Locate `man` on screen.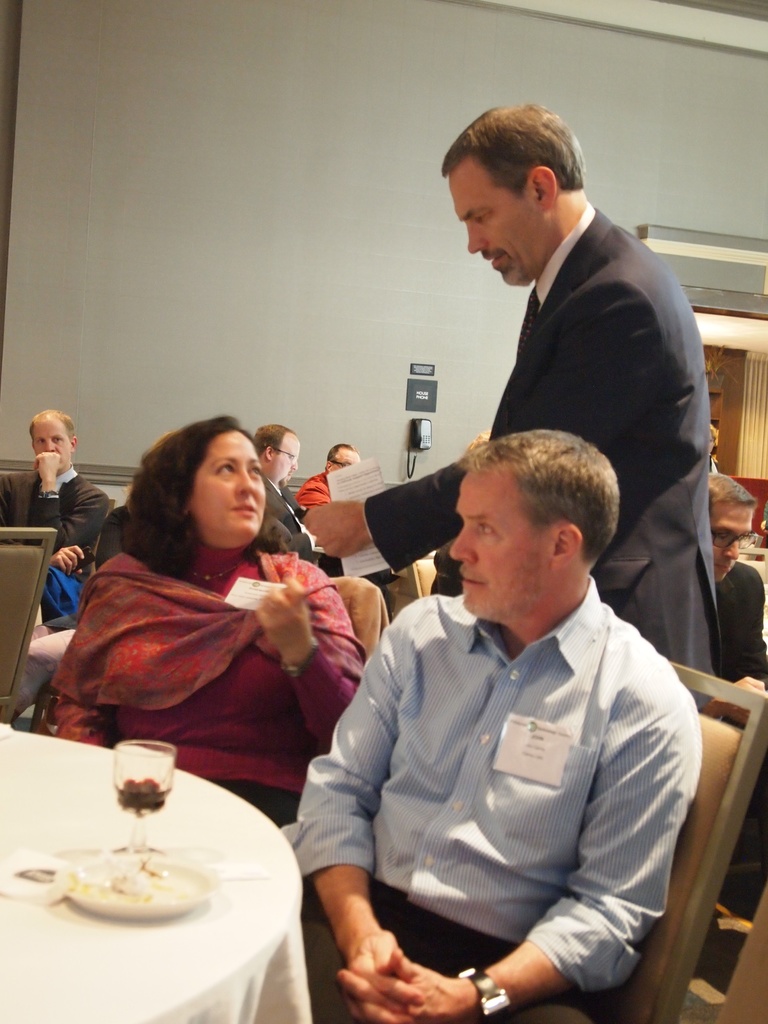
On screen at [x1=714, y1=471, x2=767, y2=919].
